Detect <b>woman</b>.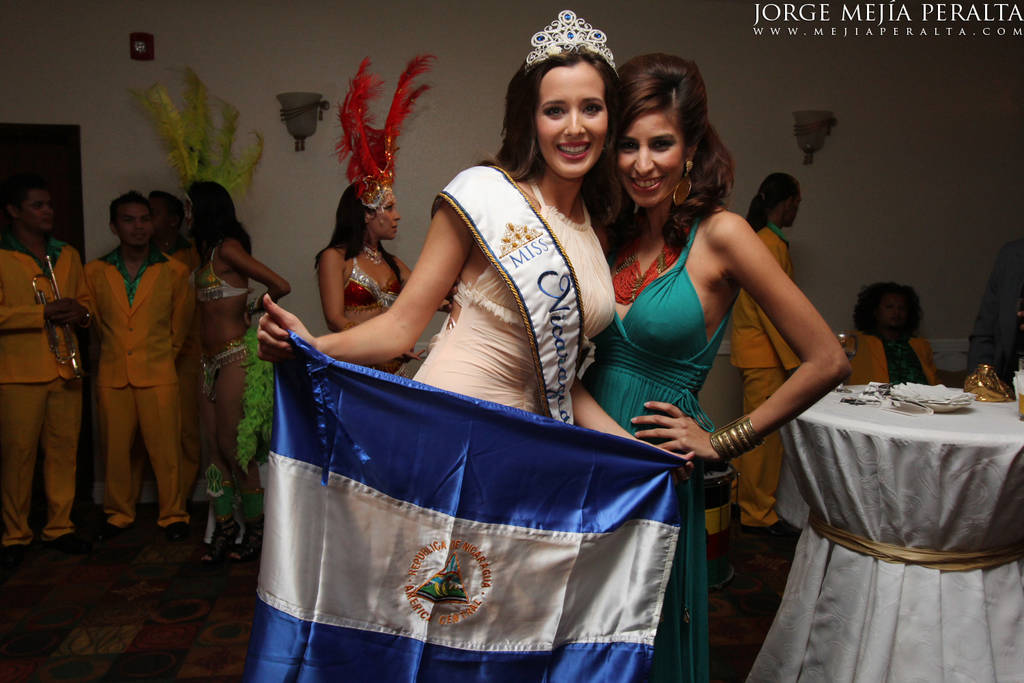
Detected at l=253, t=10, r=693, b=469.
